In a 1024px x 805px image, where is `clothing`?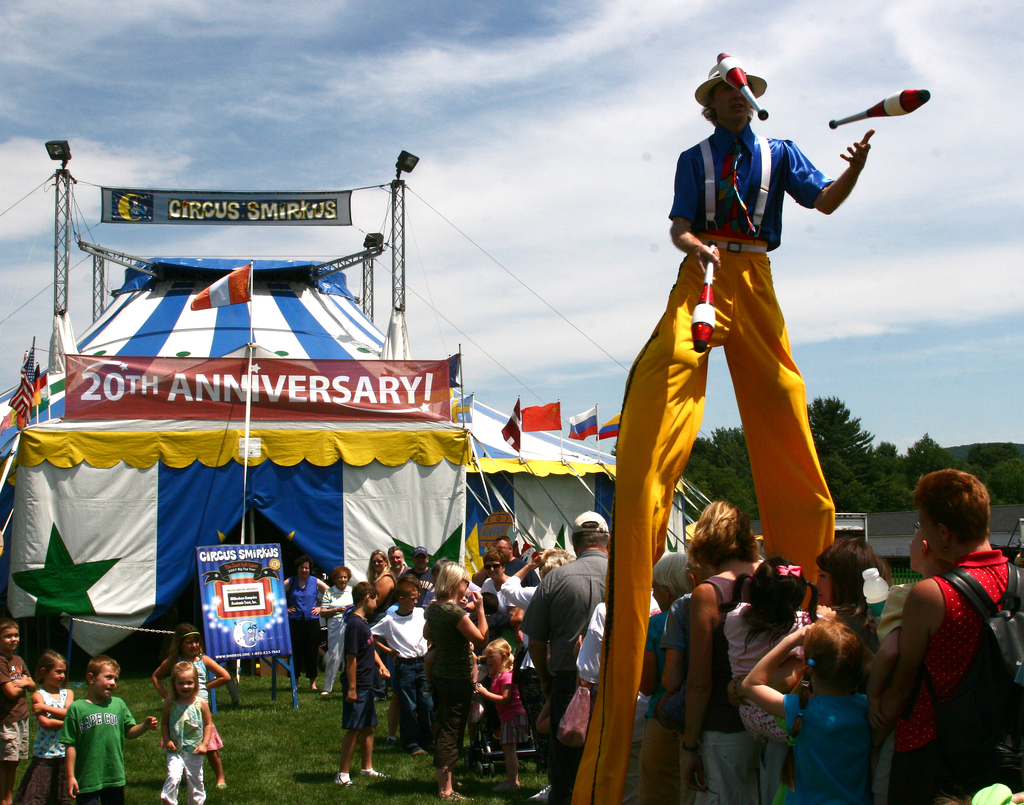
crop(0, 656, 29, 761).
